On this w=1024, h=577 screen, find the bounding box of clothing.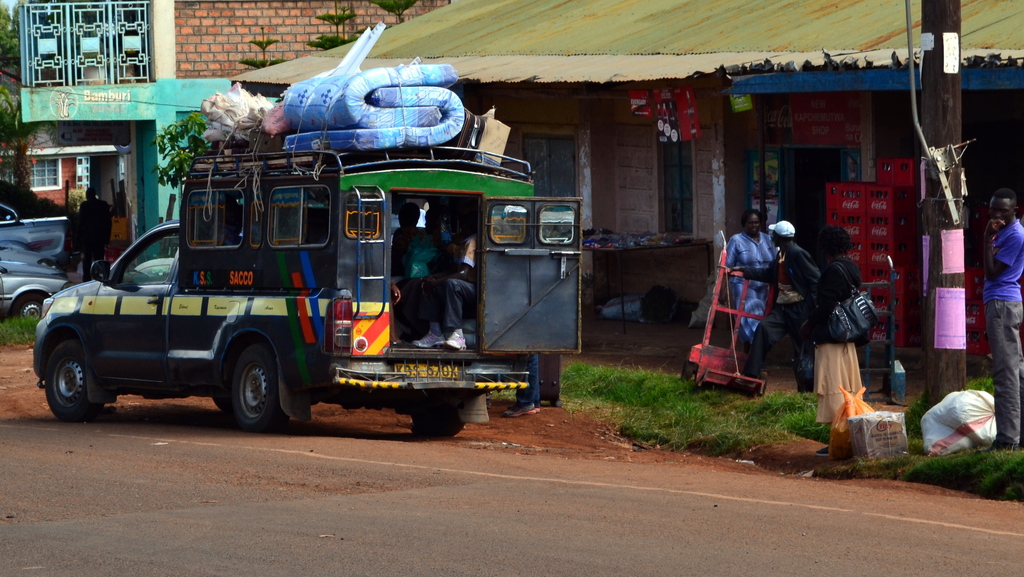
Bounding box: (x1=719, y1=228, x2=775, y2=338).
